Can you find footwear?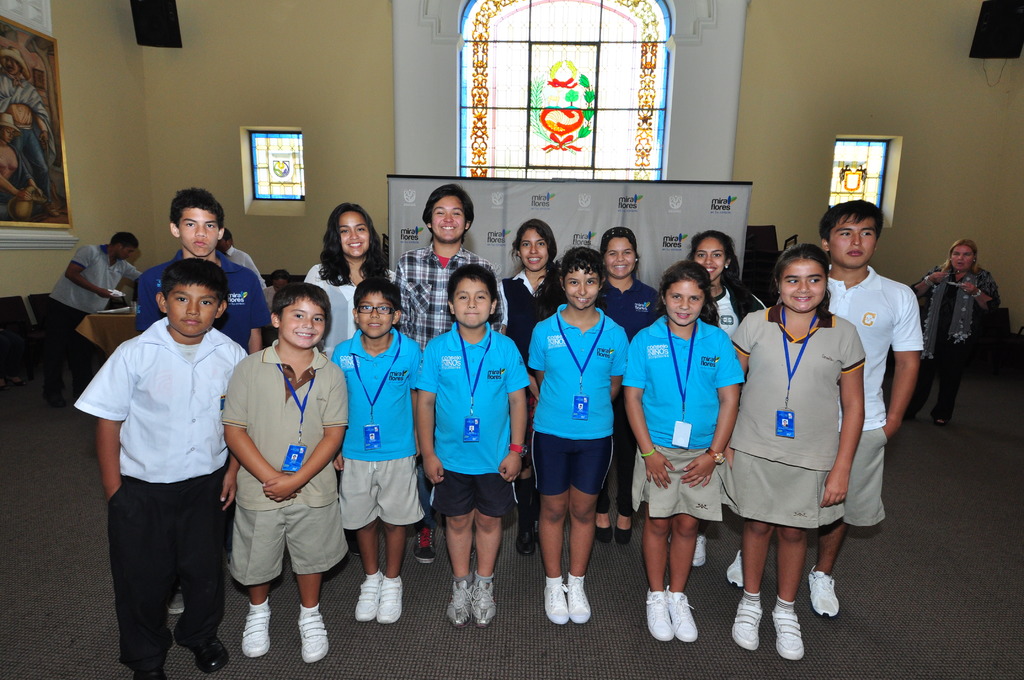
Yes, bounding box: locate(804, 562, 840, 617).
